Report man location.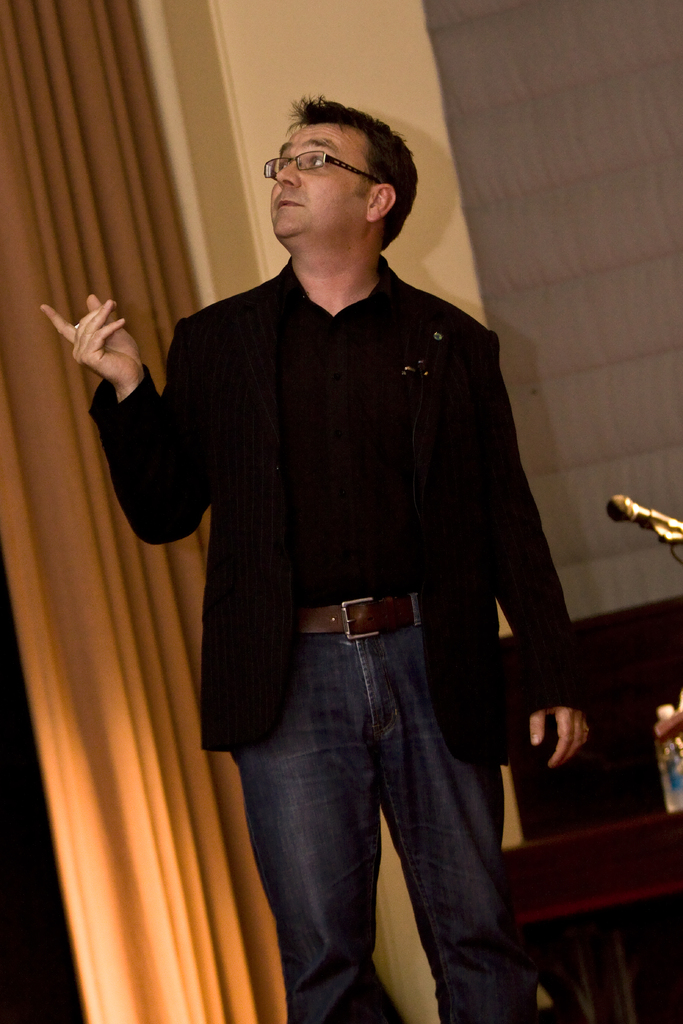
Report: pyautogui.locateOnScreen(42, 92, 593, 1023).
